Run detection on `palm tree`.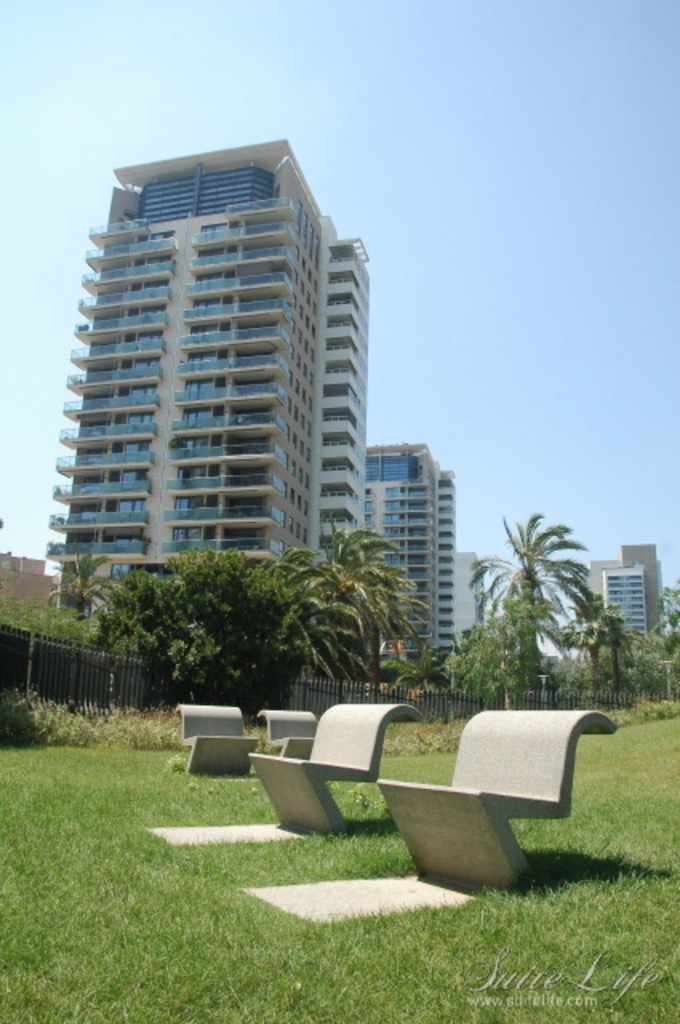
Result: box=[341, 533, 406, 731].
